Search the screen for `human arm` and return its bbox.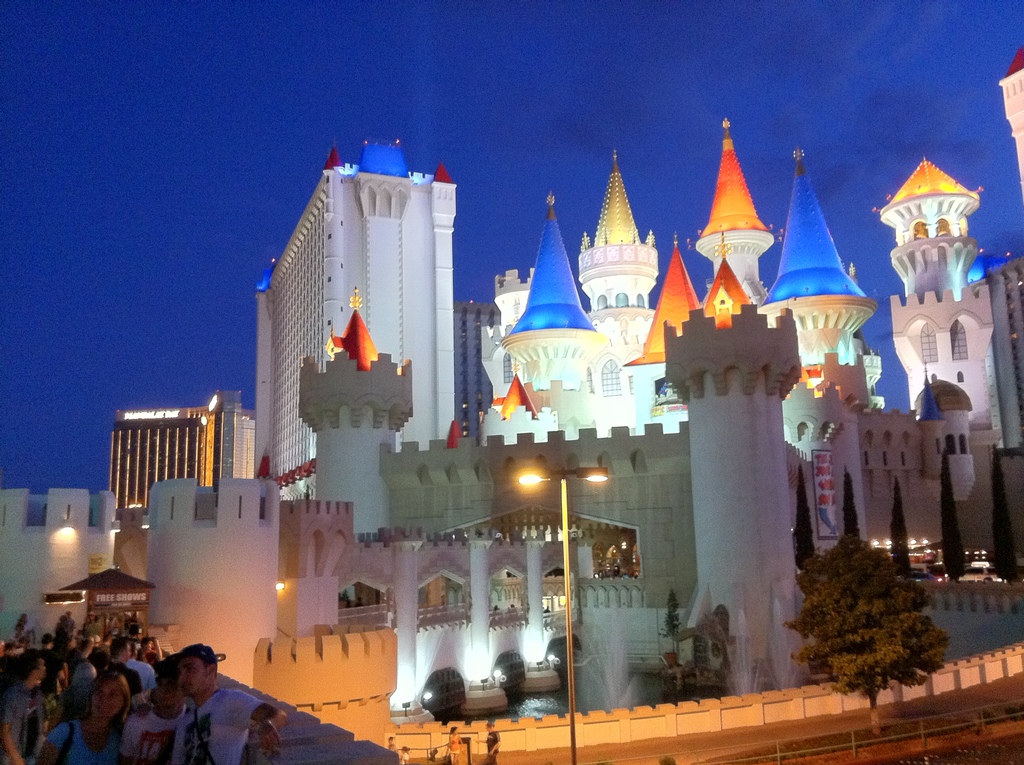
Found: box(0, 696, 23, 764).
